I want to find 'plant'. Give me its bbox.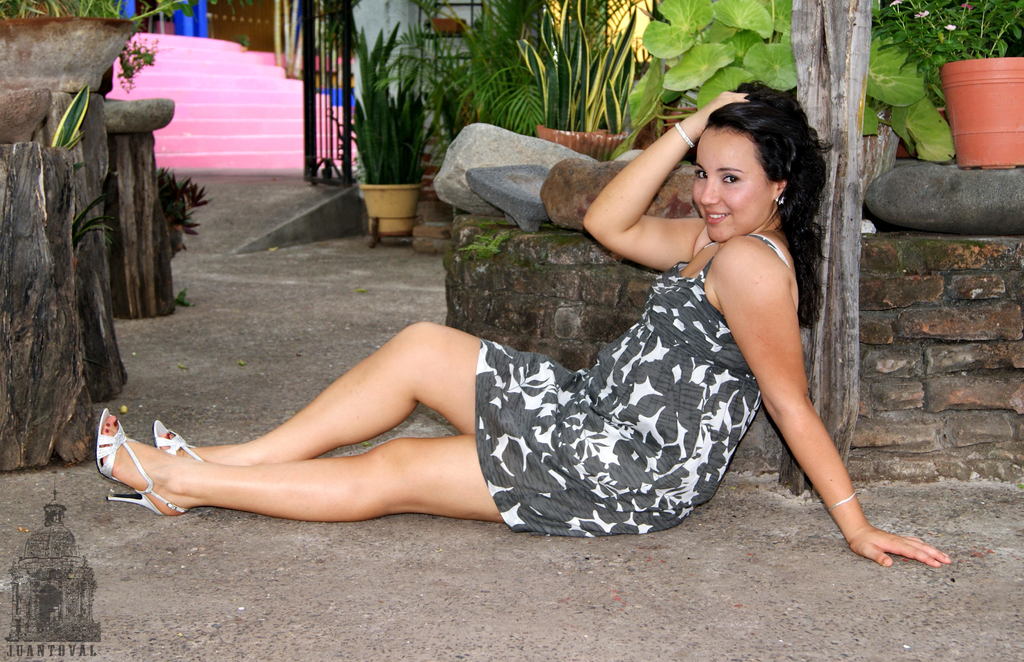
rect(69, 189, 125, 253).
